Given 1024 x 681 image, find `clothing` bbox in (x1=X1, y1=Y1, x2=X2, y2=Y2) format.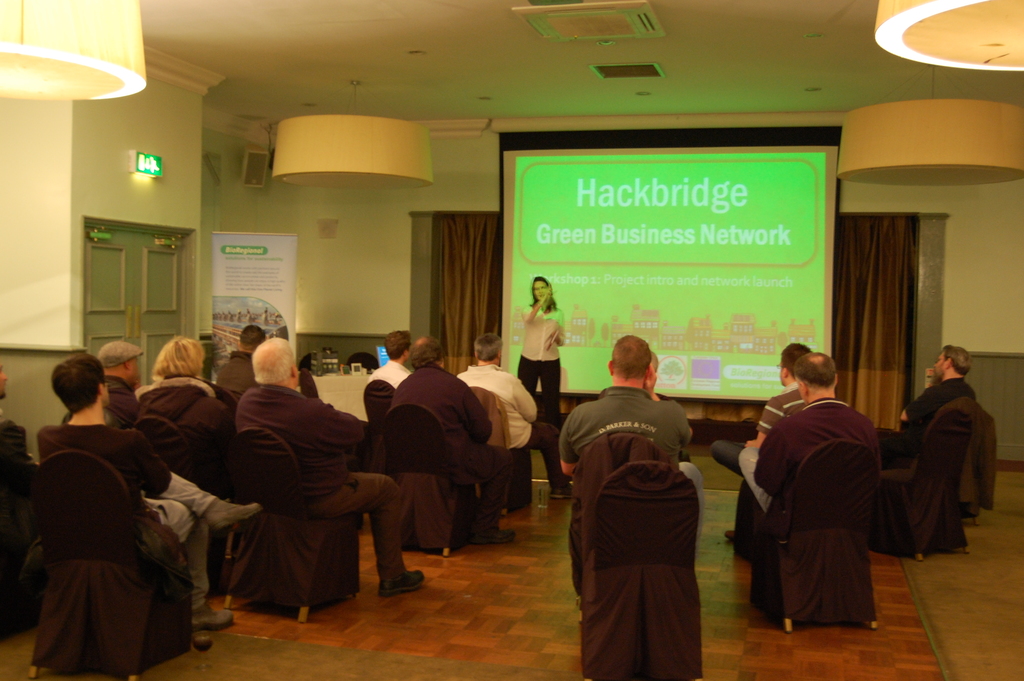
(x1=552, y1=379, x2=694, y2=472).
